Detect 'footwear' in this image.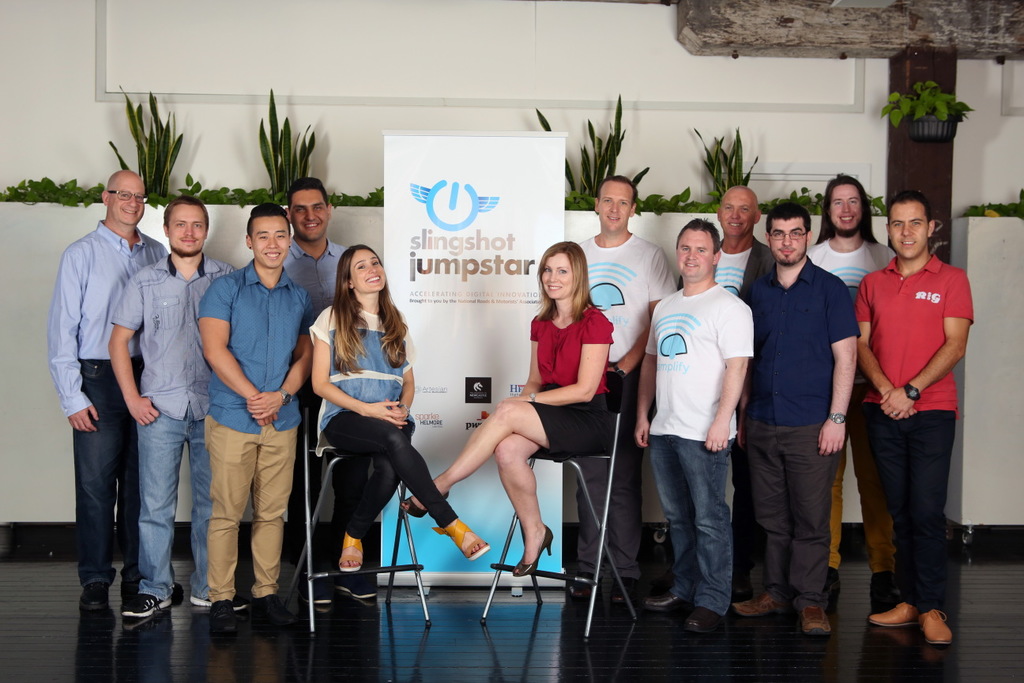
Detection: {"x1": 433, "y1": 519, "x2": 491, "y2": 562}.
